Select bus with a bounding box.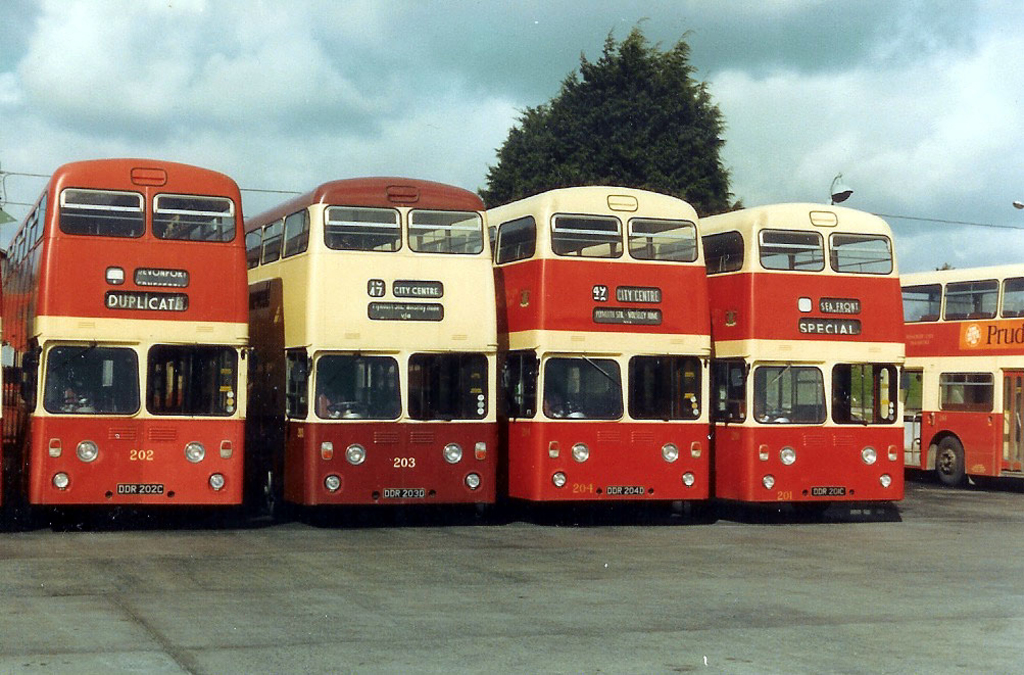
[900, 262, 1023, 484].
